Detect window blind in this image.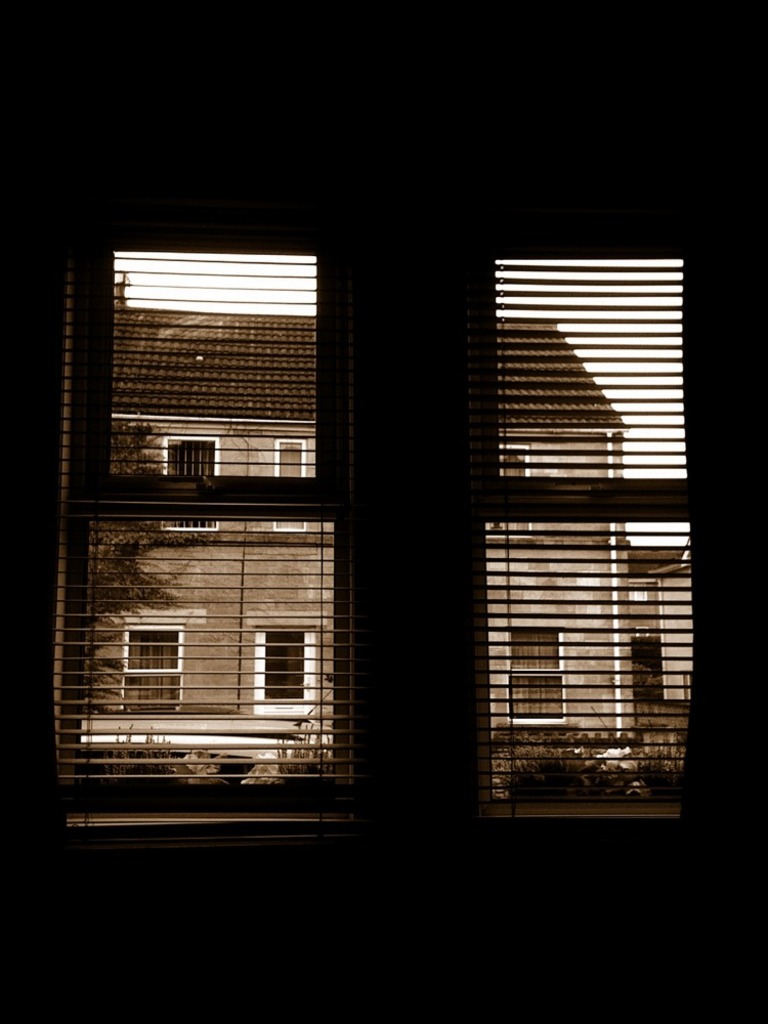
Detection: <region>459, 238, 707, 806</region>.
